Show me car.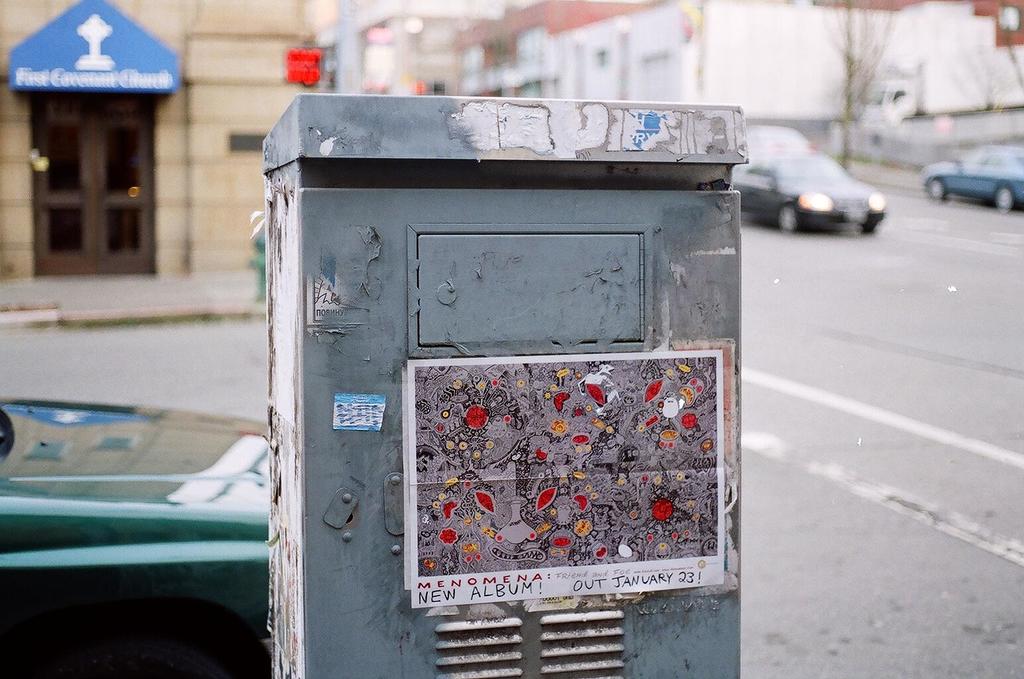
car is here: [0, 392, 271, 678].
